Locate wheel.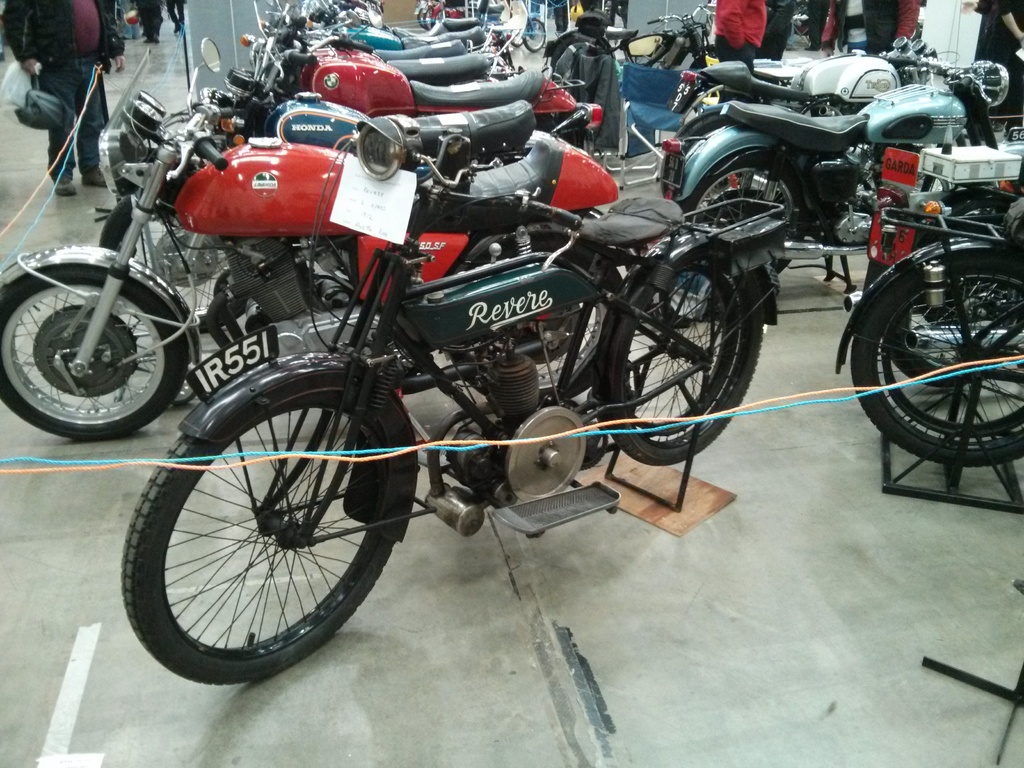
Bounding box: [left=682, top=148, right=812, bottom=281].
